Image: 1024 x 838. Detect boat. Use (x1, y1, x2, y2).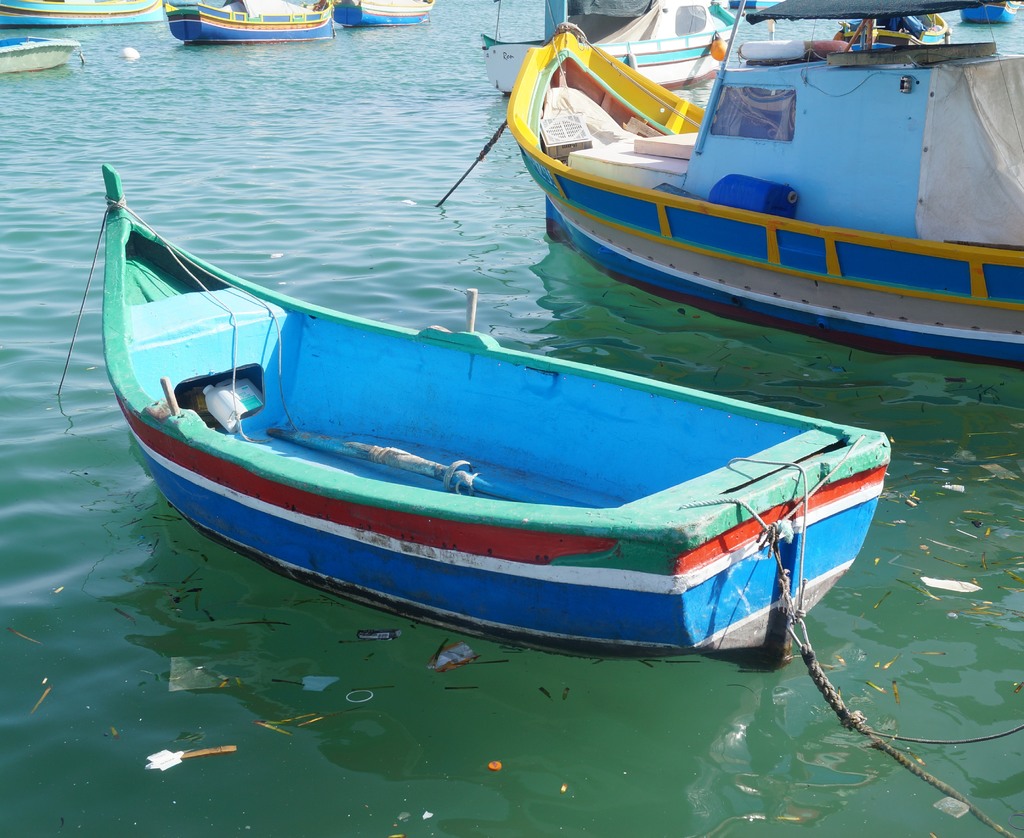
(88, 191, 879, 671).
